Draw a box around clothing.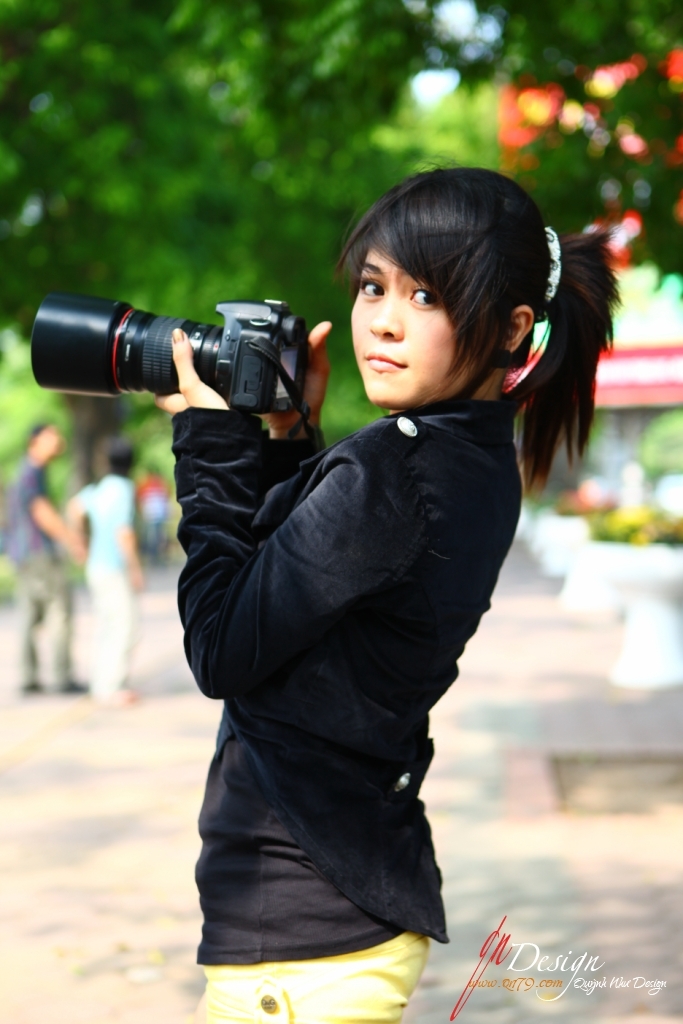
4:449:69:561.
